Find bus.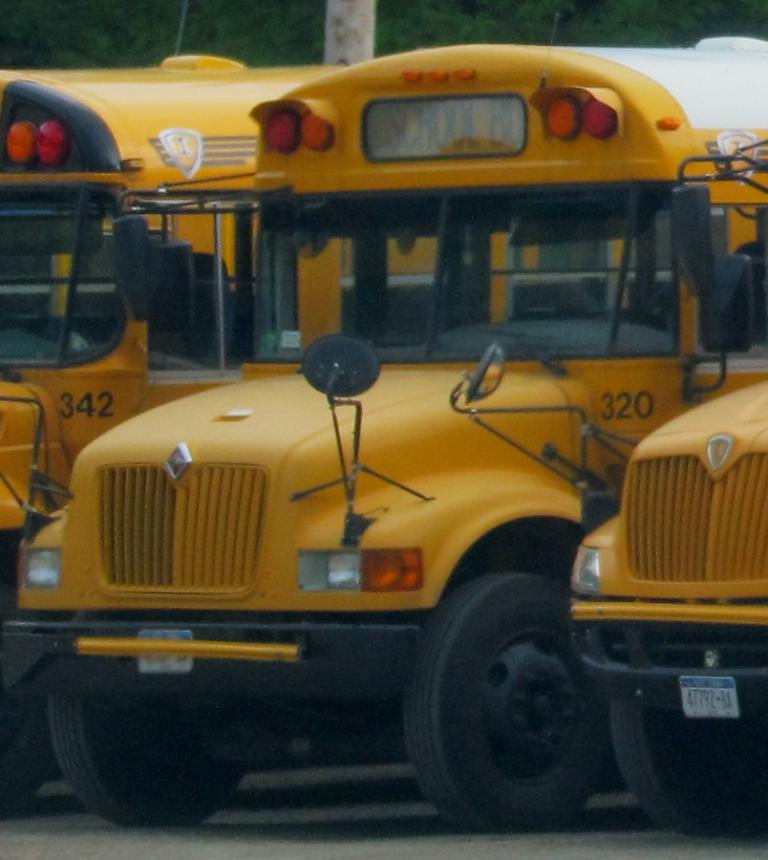
[0,19,767,833].
